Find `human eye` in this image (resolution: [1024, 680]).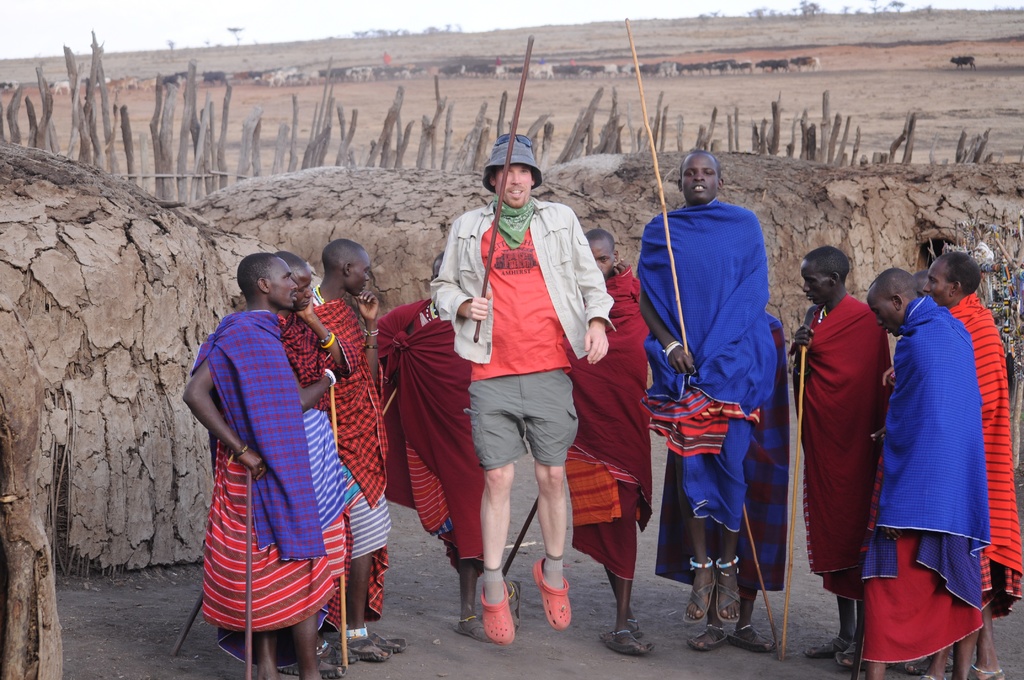
(701, 170, 717, 179).
